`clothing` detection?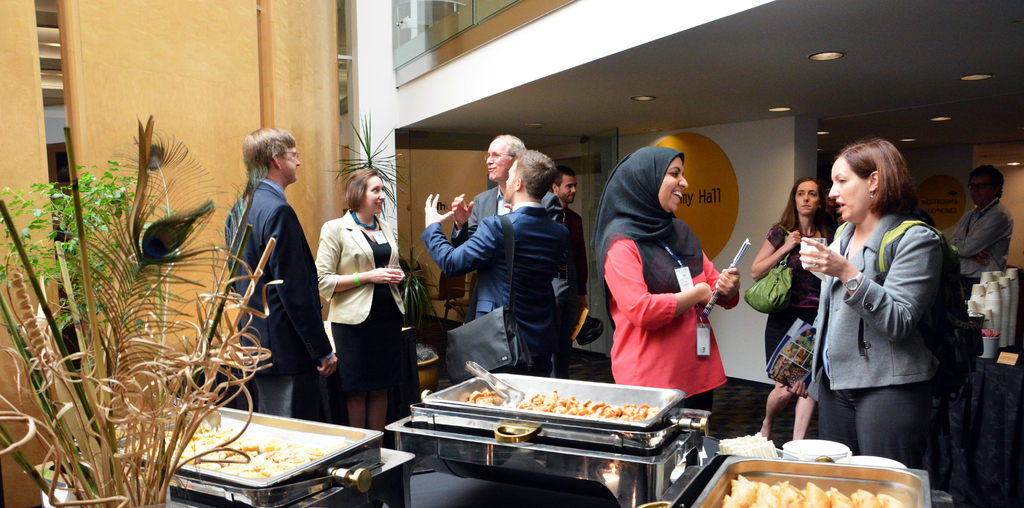
(left=948, top=199, right=1012, bottom=295)
